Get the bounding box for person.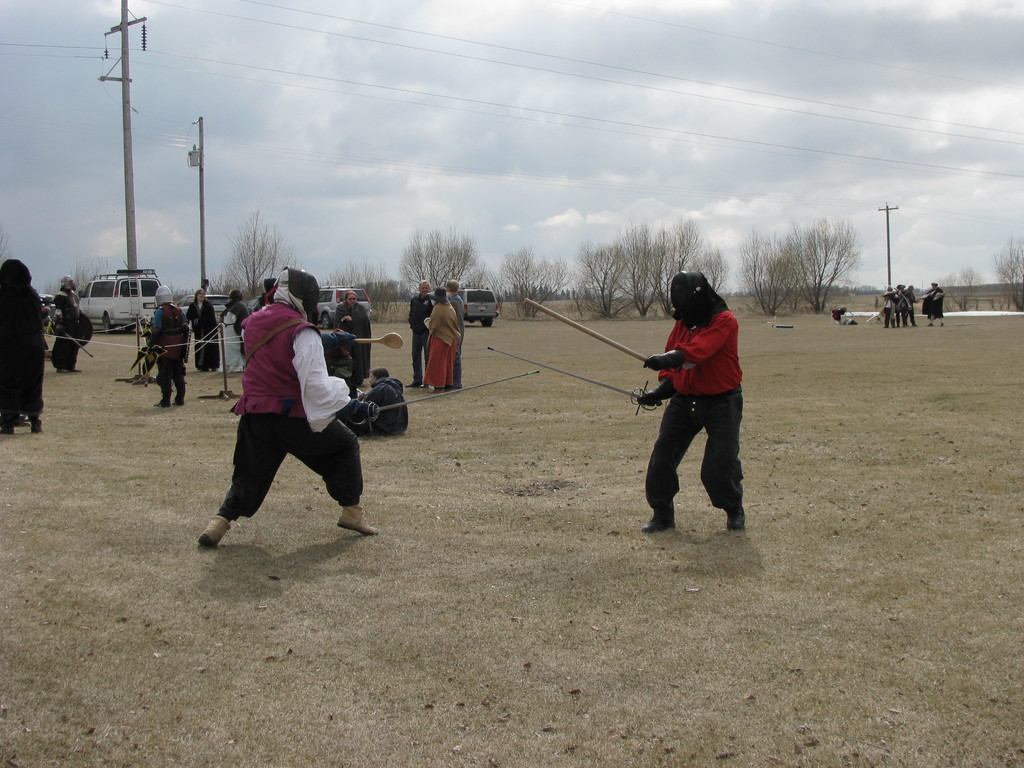
select_region(146, 283, 188, 410).
